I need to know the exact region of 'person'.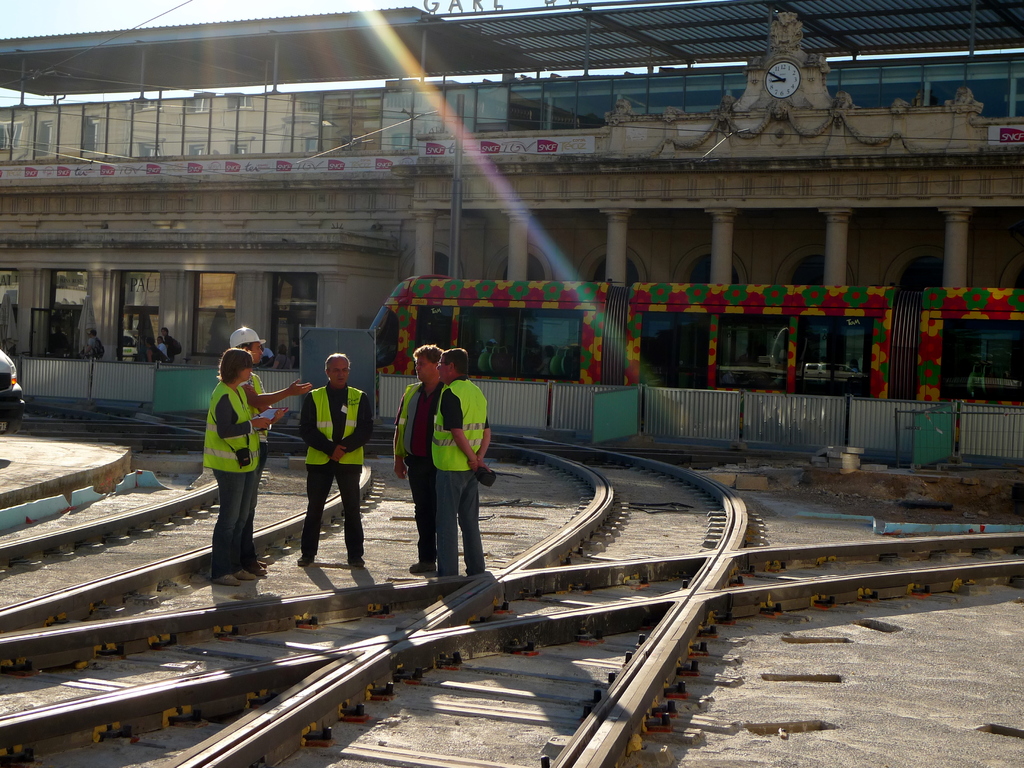
Region: (left=300, top=353, right=385, bottom=570).
